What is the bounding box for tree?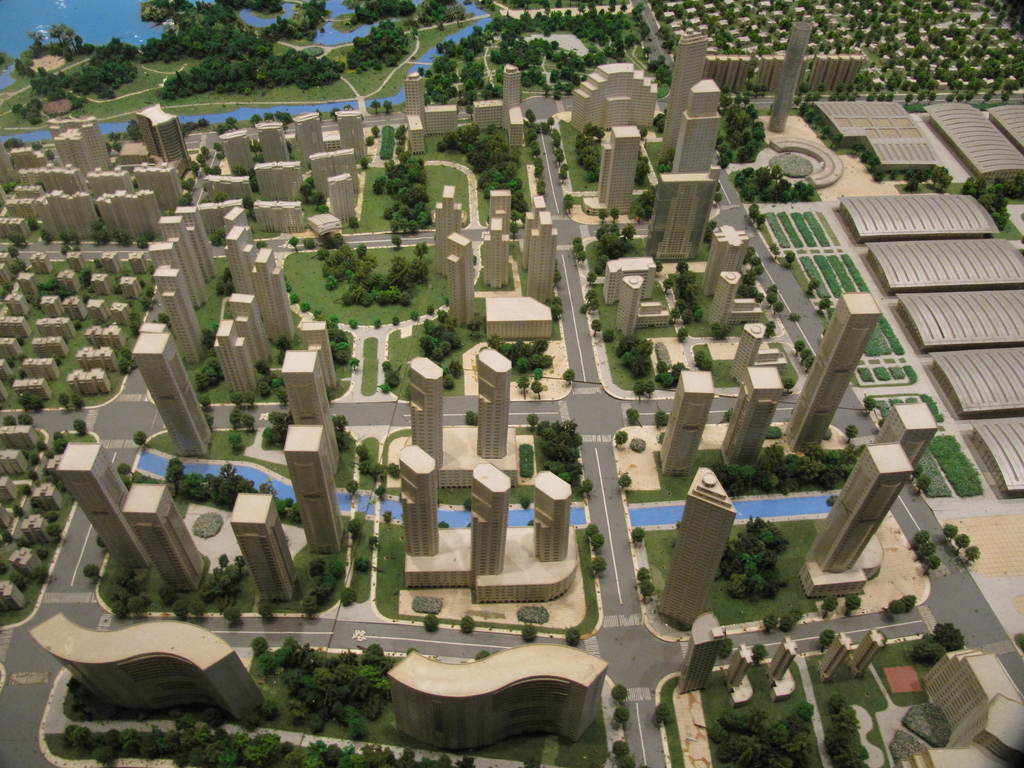
632/522/646/542.
